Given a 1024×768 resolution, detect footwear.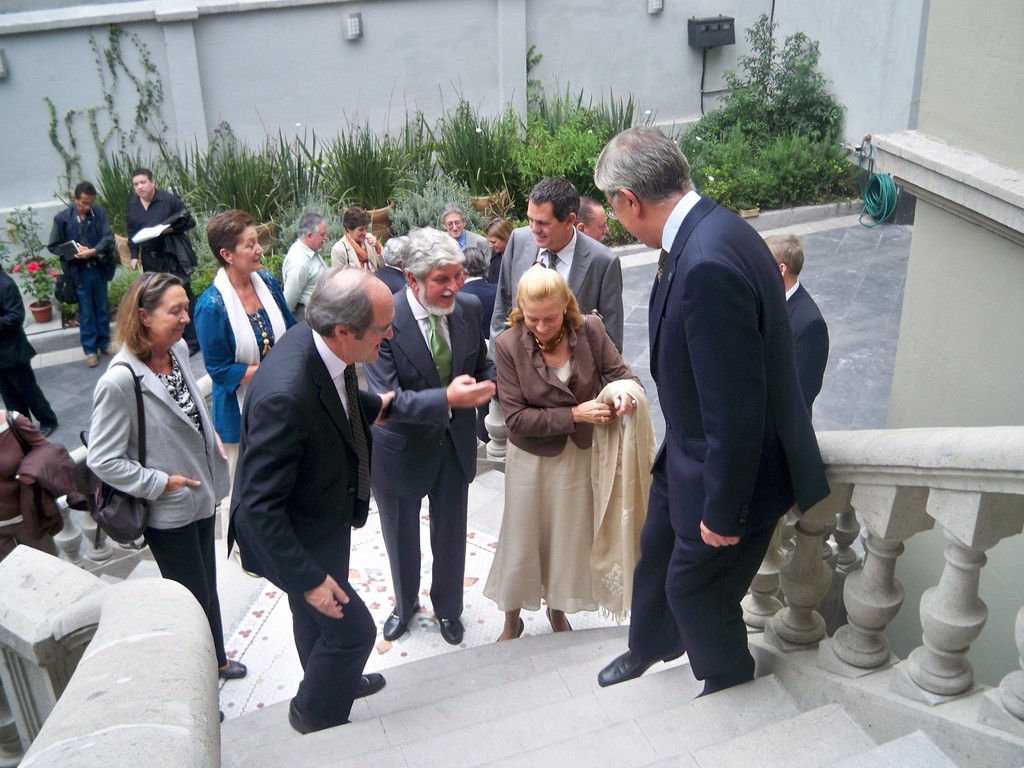
x1=269, y1=604, x2=362, y2=734.
